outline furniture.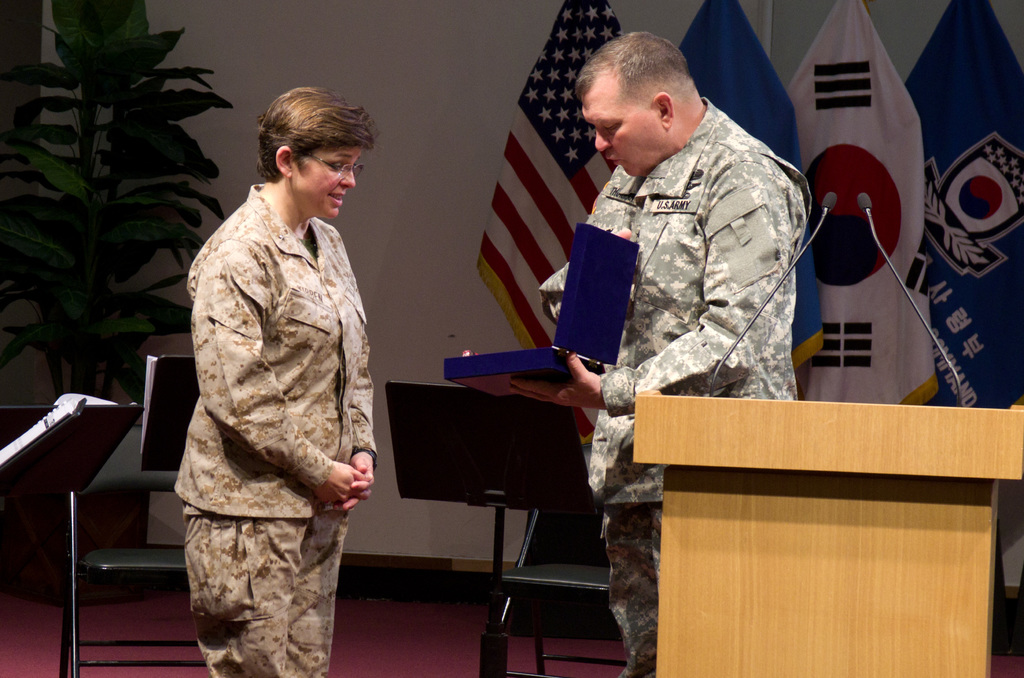
Outline: (56,417,207,677).
